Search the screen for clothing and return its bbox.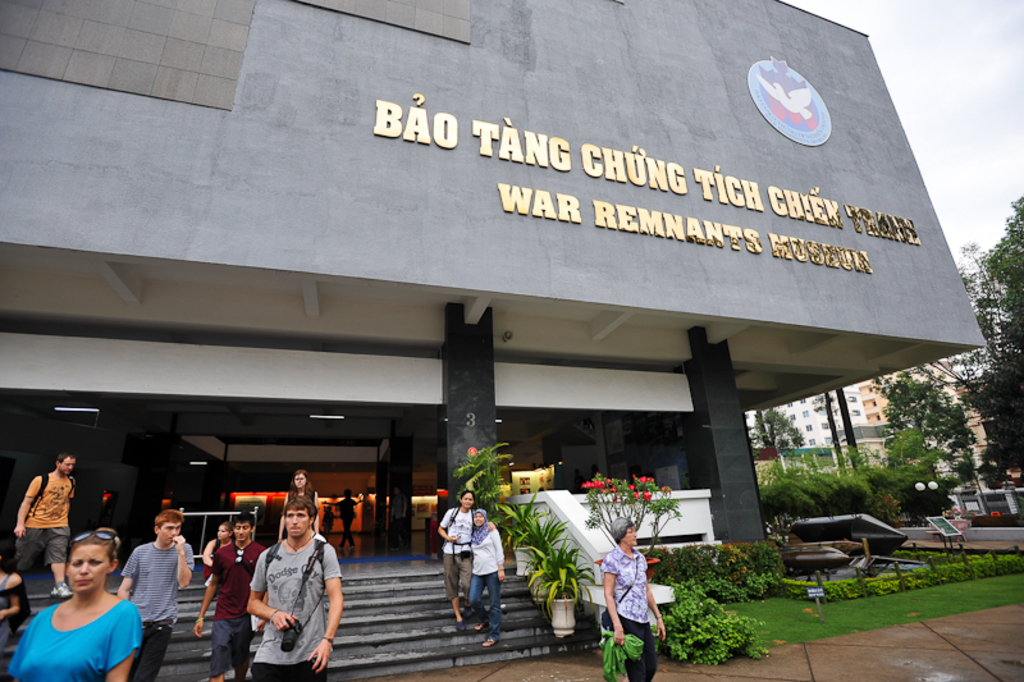
Found: bbox=(120, 540, 192, 681).
